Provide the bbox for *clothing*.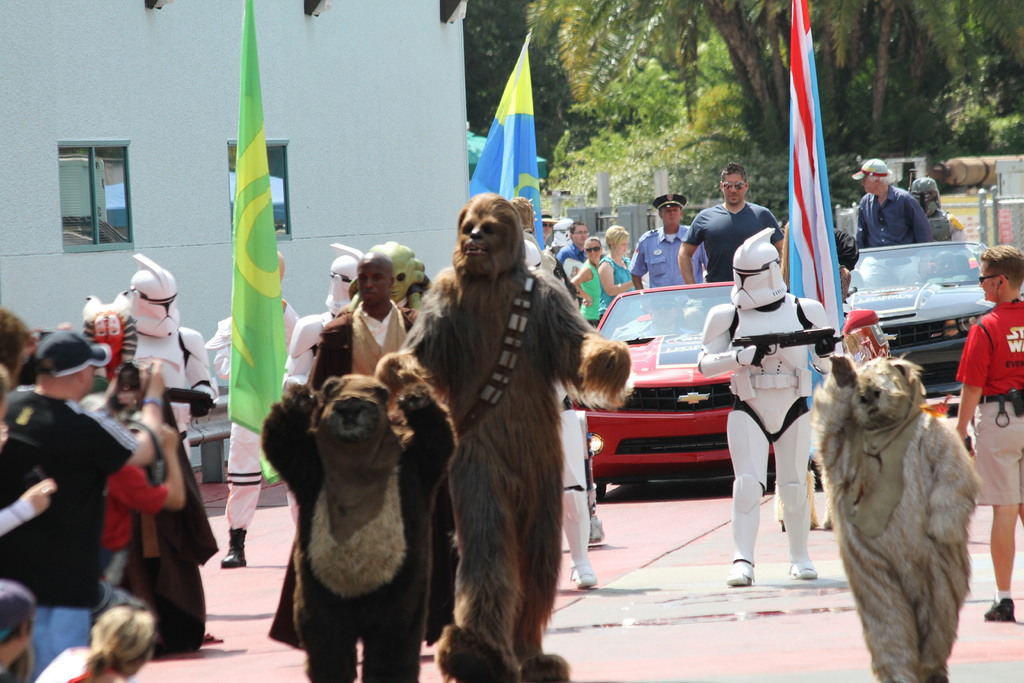
<box>101,468,168,589</box>.
